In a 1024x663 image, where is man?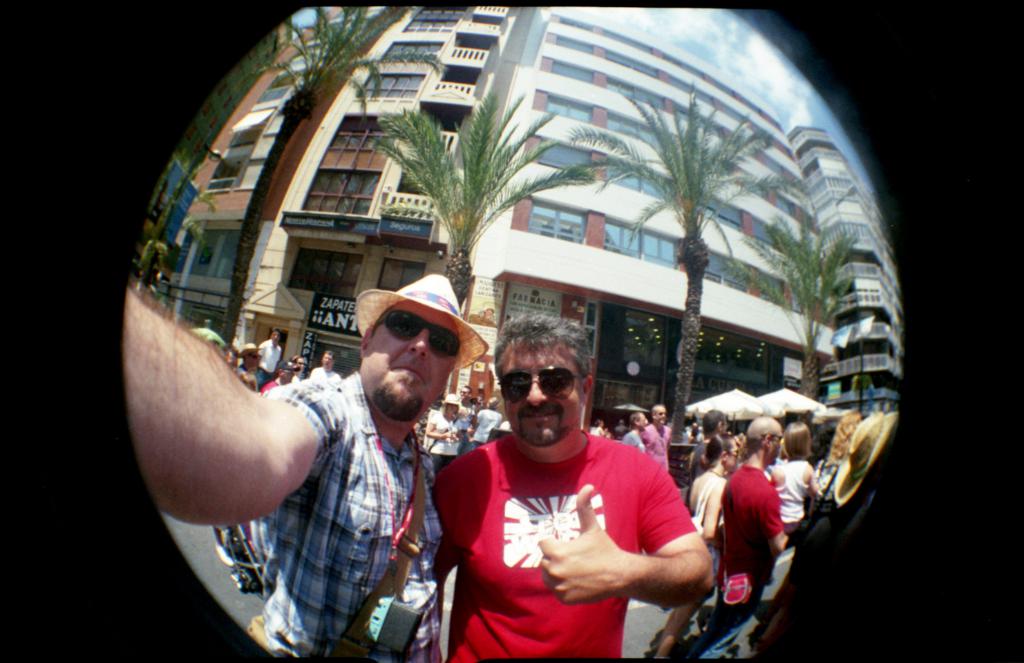
region(240, 338, 265, 389).
